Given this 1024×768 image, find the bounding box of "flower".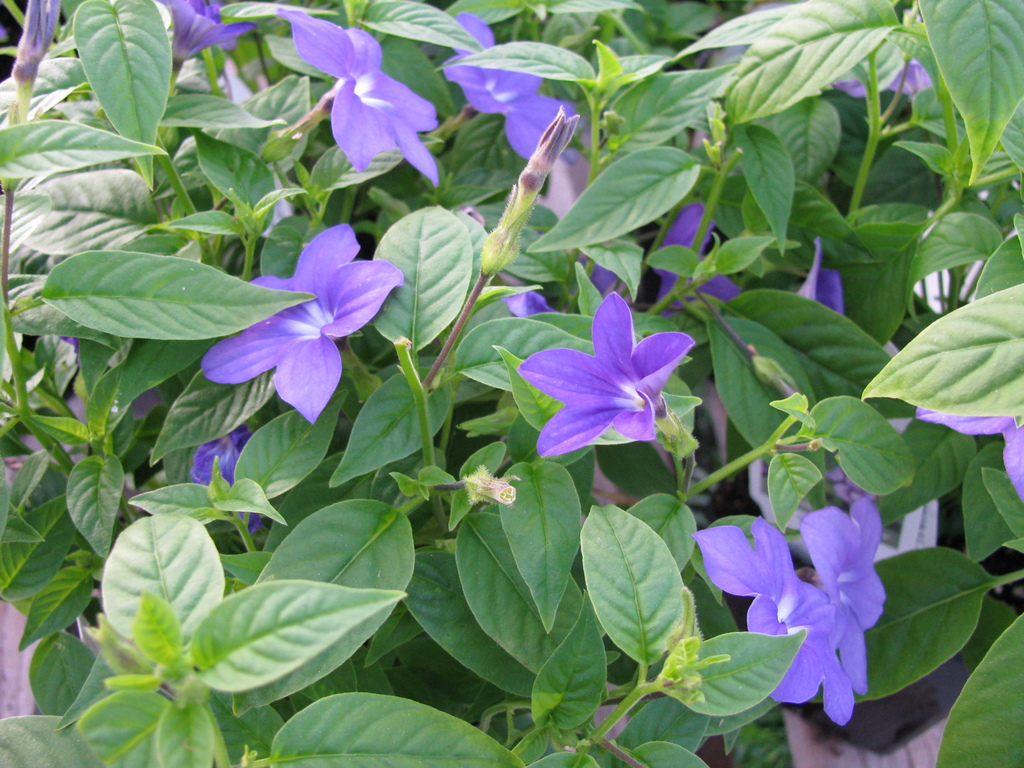
<region>12, 0, 63, 83</region>.
